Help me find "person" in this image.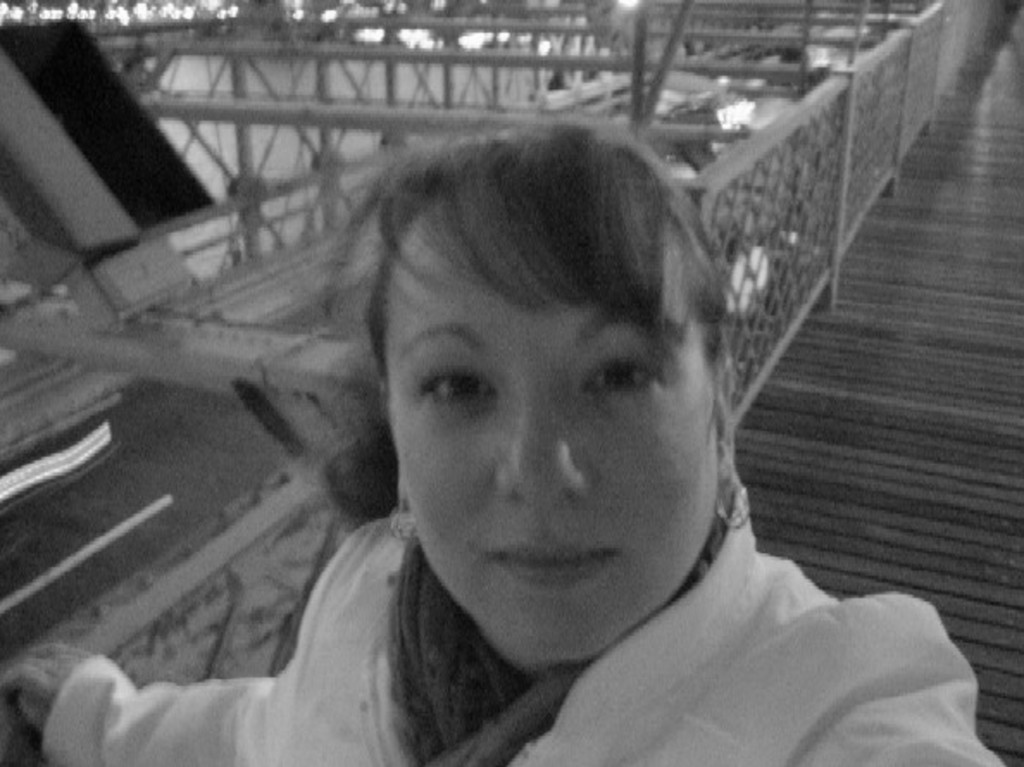
Found it: 107 107 903 757.
